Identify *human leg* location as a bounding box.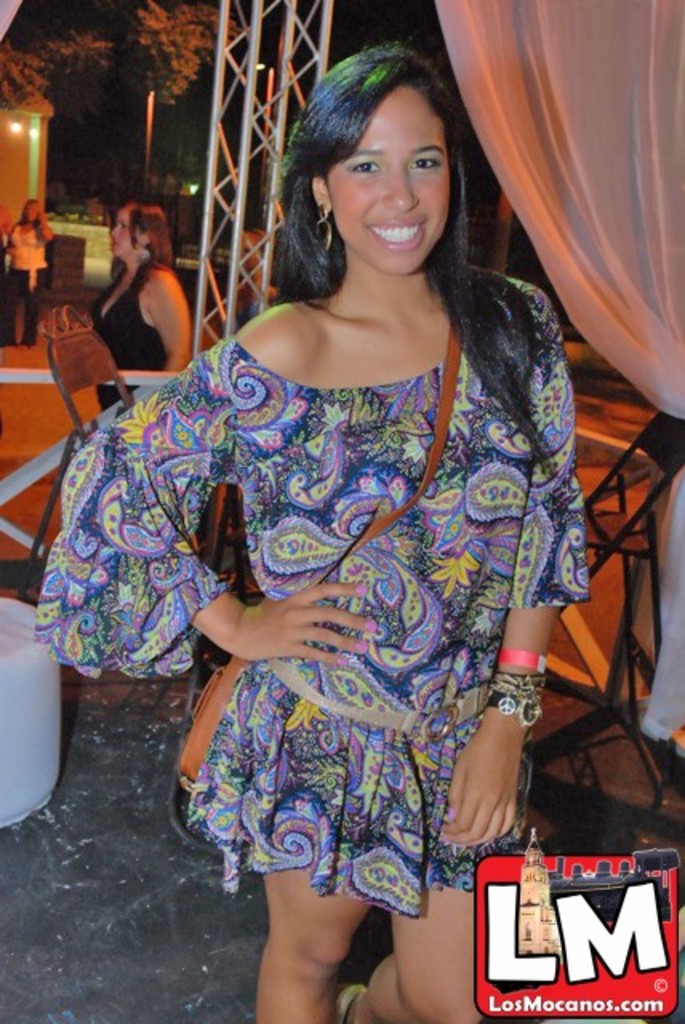
pyautogui.locateOnScreen(0, 264, 26, 346).
